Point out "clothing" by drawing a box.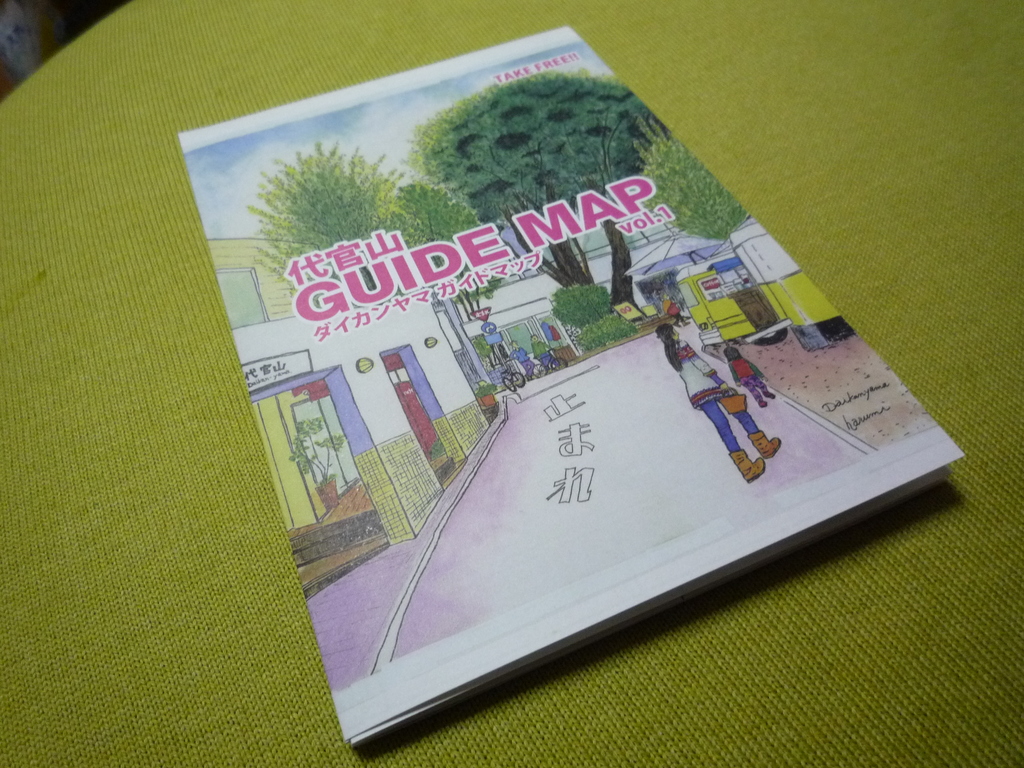
rect(508, 349, 534, 380).
